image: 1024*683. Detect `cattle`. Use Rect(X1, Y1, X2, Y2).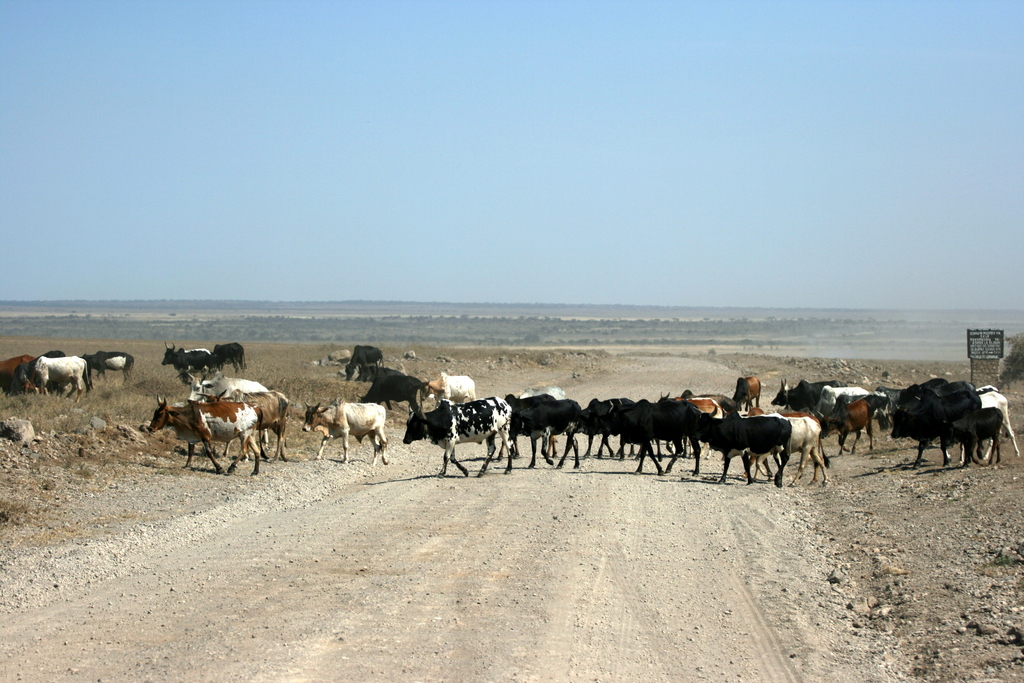
Rect(578, 398, 634, 456).
